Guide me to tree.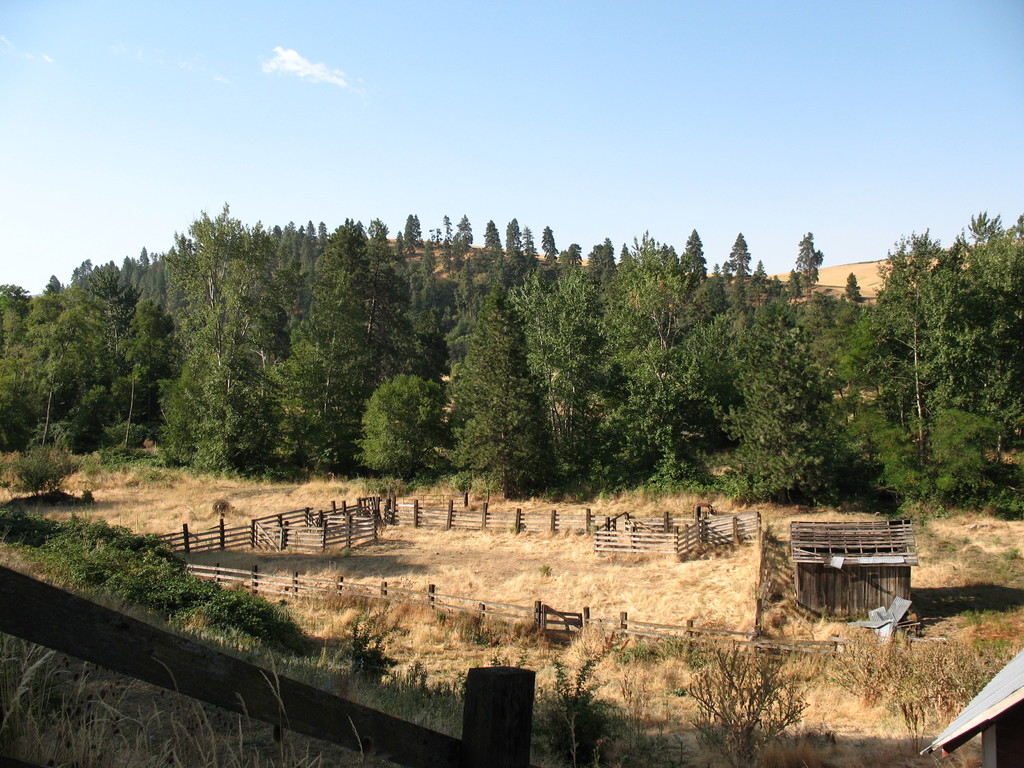
Guidance: x1=452 y1=213 x2=474 y2=250.
